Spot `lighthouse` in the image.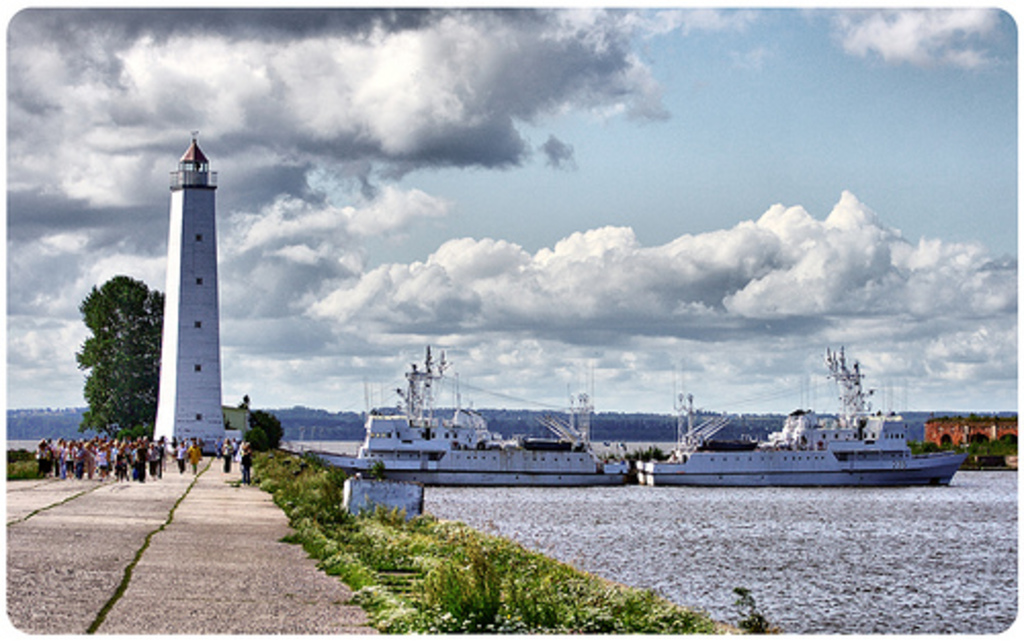
`lighthouse` found at x1=156, y1=129, x2=227, y2=455.
